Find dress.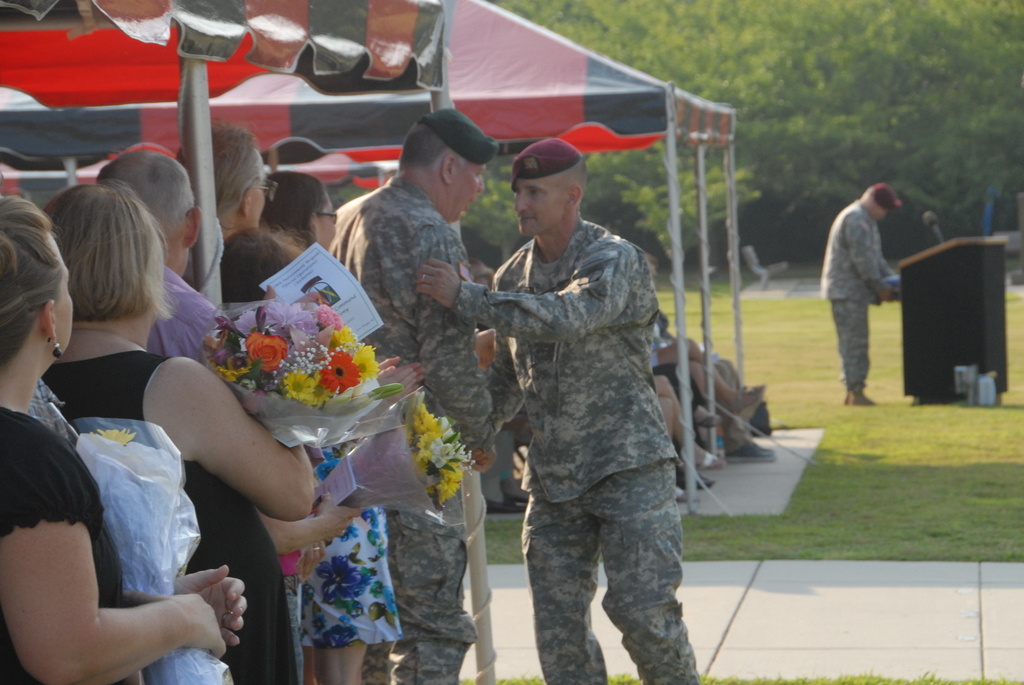
<box>296,441,400,647</box>.
